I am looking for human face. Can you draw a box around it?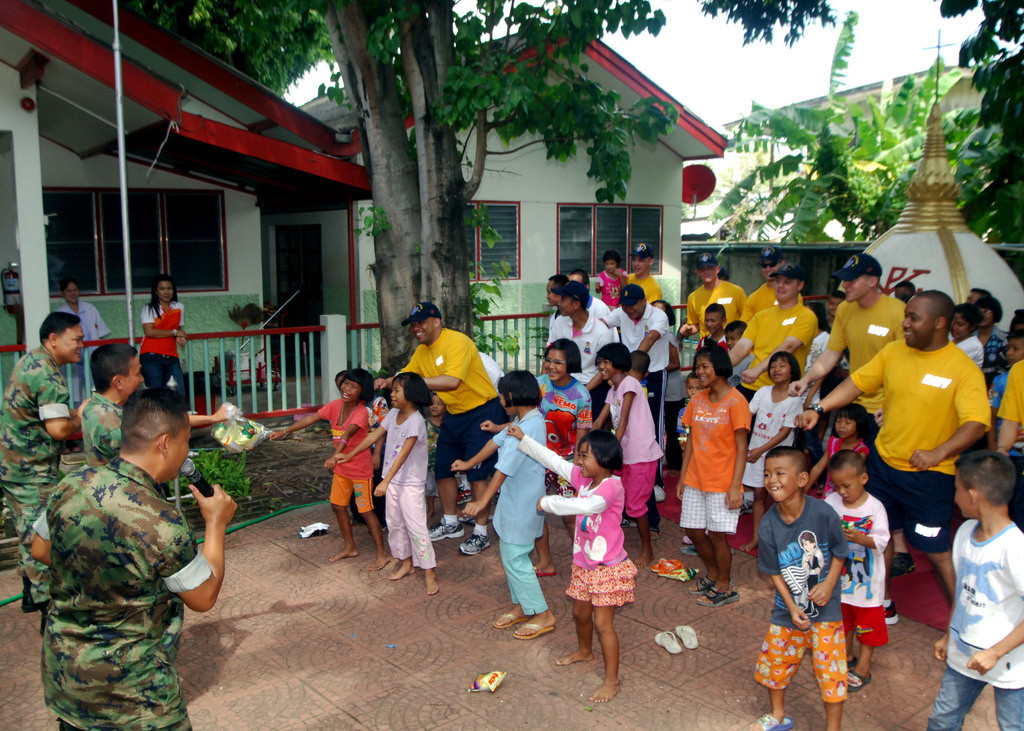
Sure, the bounding box is 543,349,564,377.
